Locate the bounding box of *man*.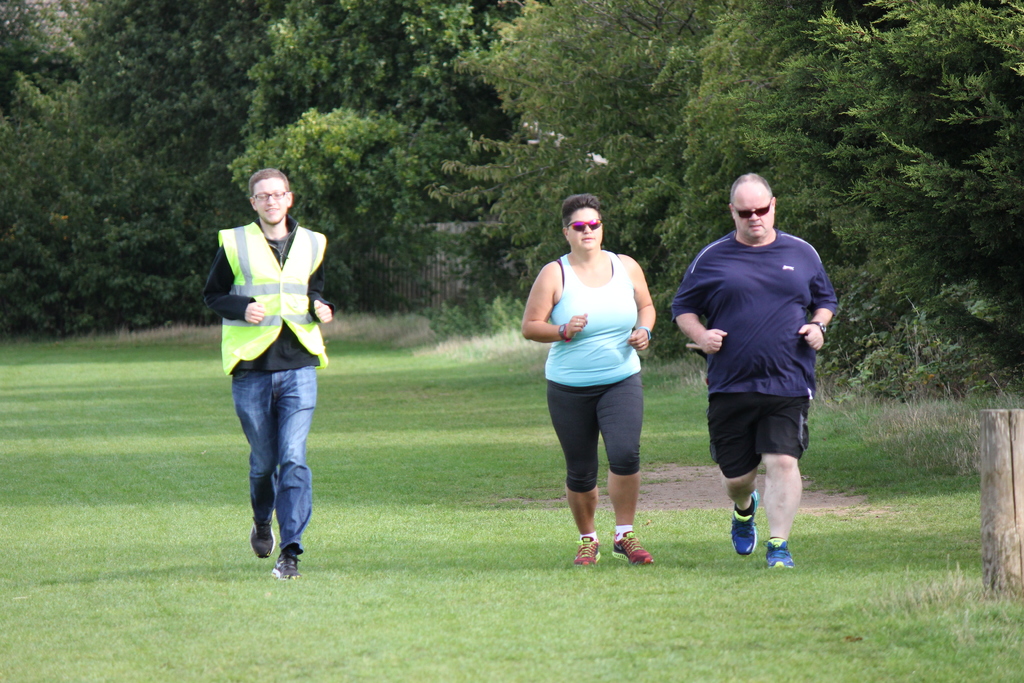
Bounding box: (left=678, top=173, right=845, bottom=573).
